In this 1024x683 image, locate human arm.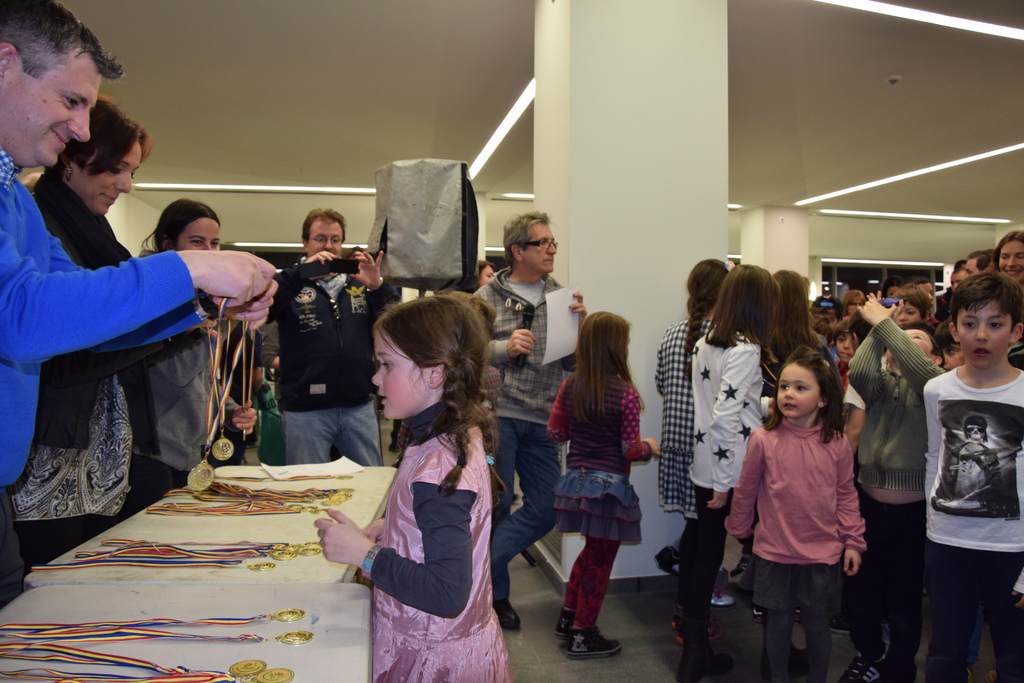
Bounding box: [313, 447, 479, 614].
